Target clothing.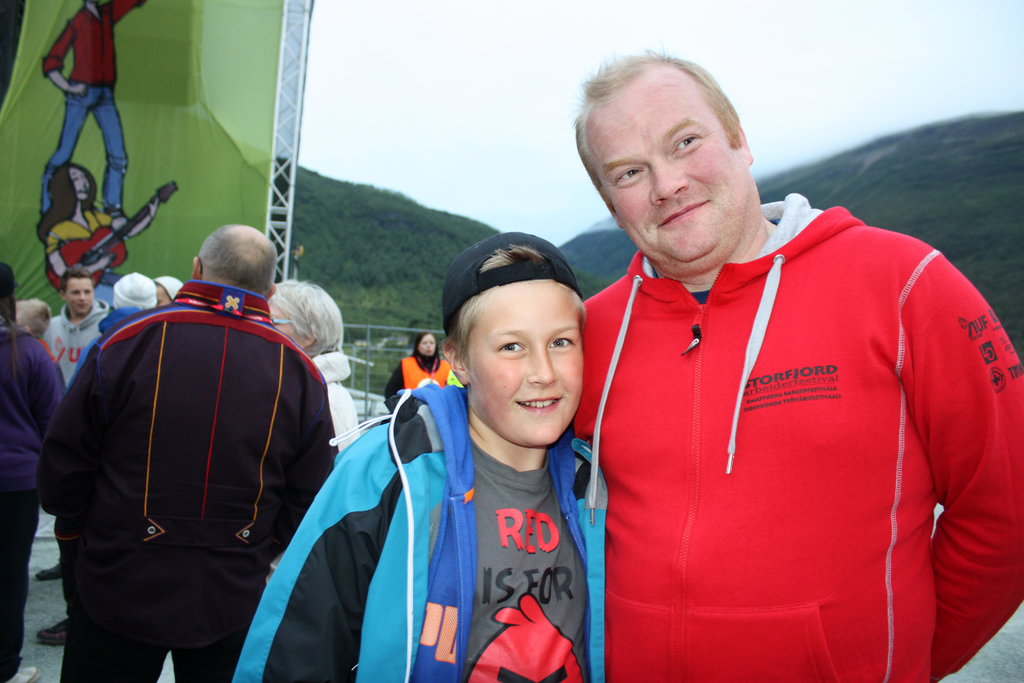
Target region: 609 201 1001 666.
